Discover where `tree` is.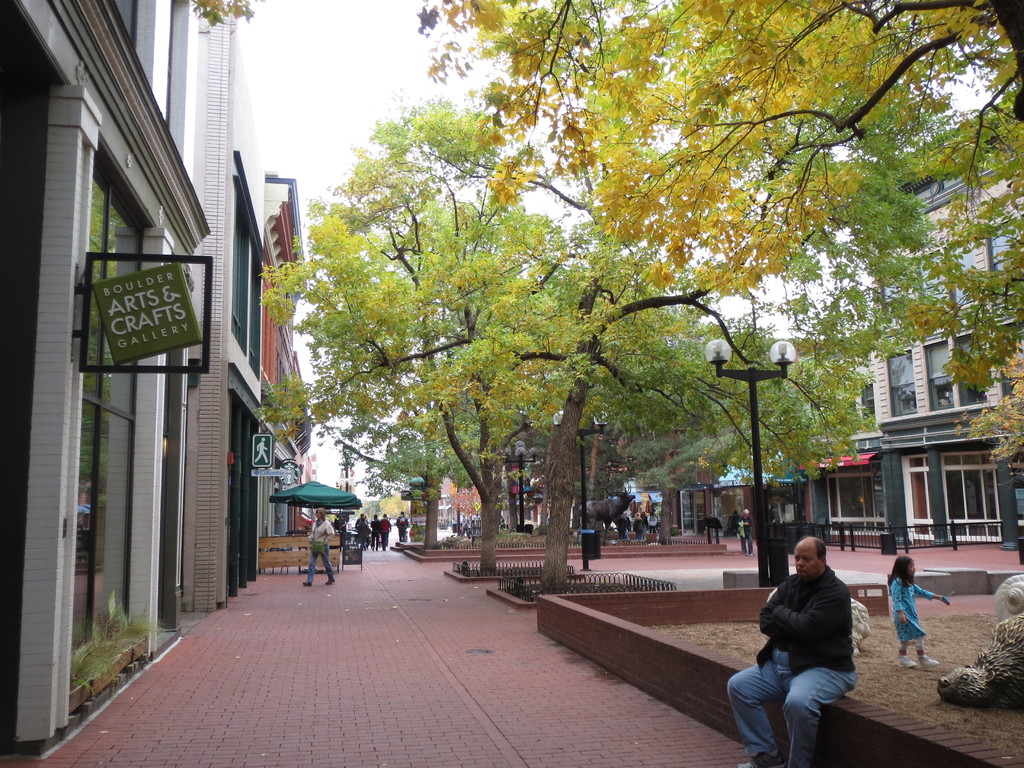
Discovered at left=250, top=91, right=616, bottom=574.
